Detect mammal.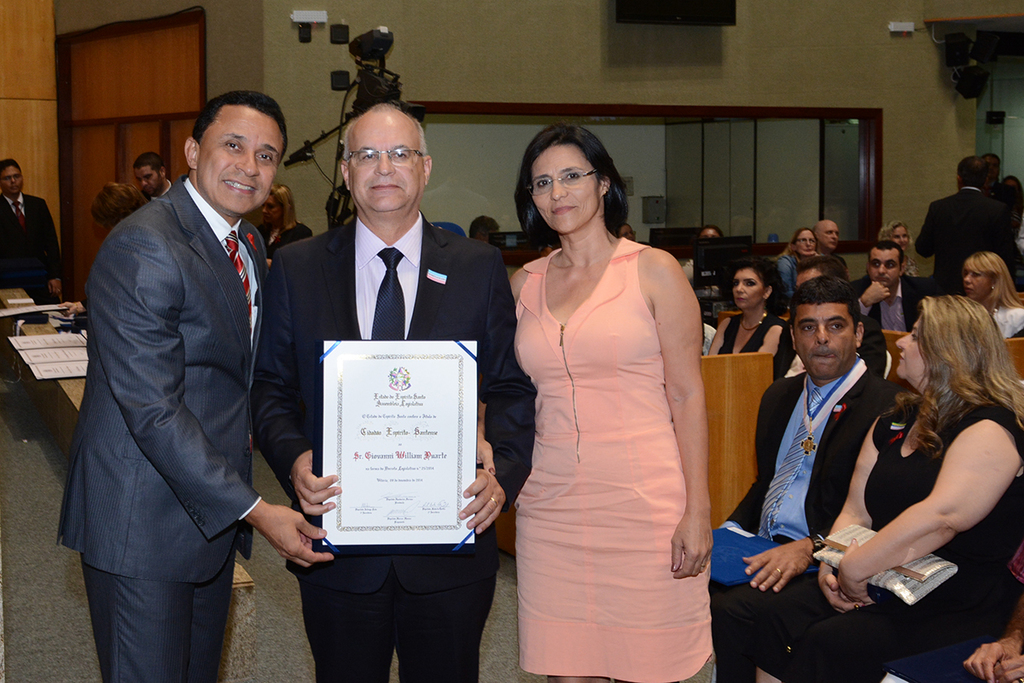
Detected at (left=978, top=151, right=1000, bottom=199).
